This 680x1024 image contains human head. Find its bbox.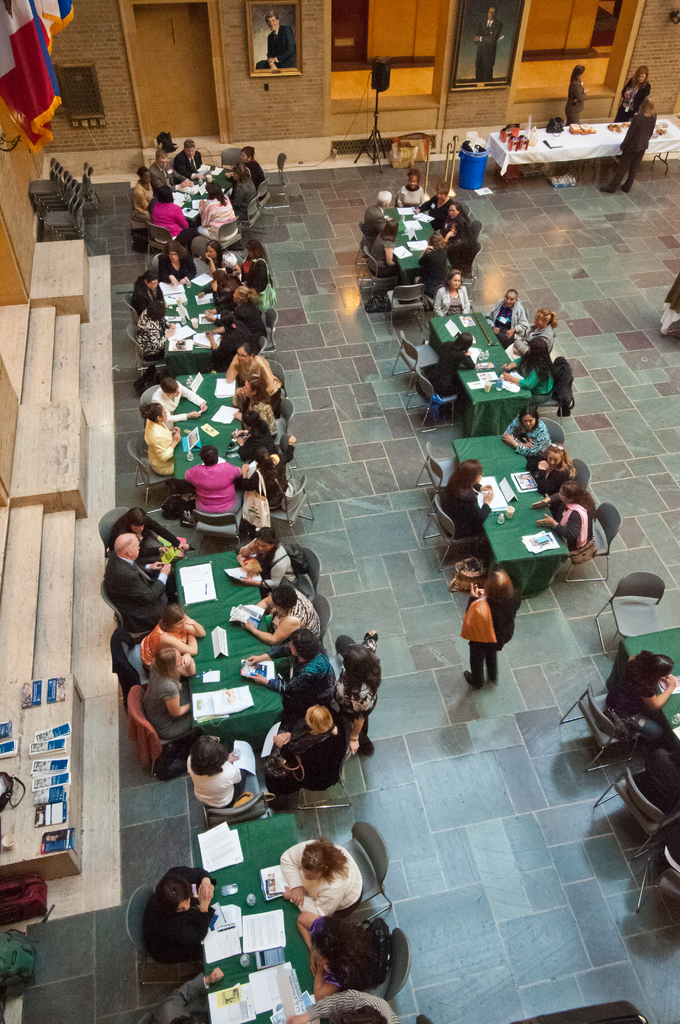
rect(203, 181, 222, 200).
